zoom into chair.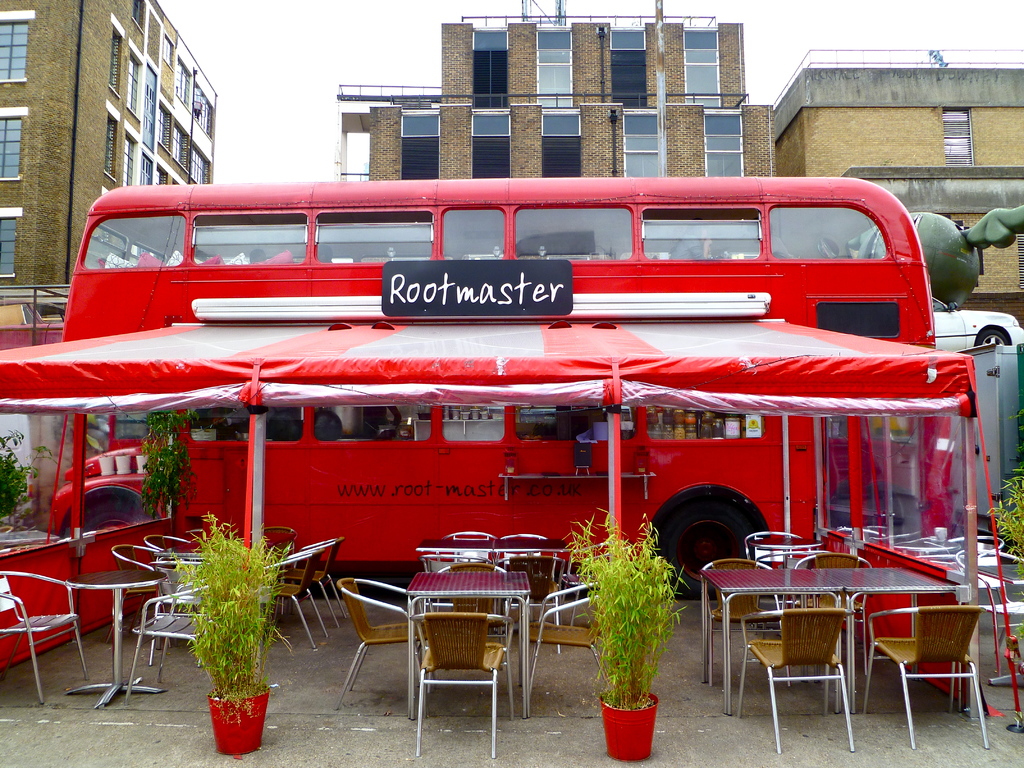
Zoom target: x1=513, y1=559, x2=571, y2=655.
